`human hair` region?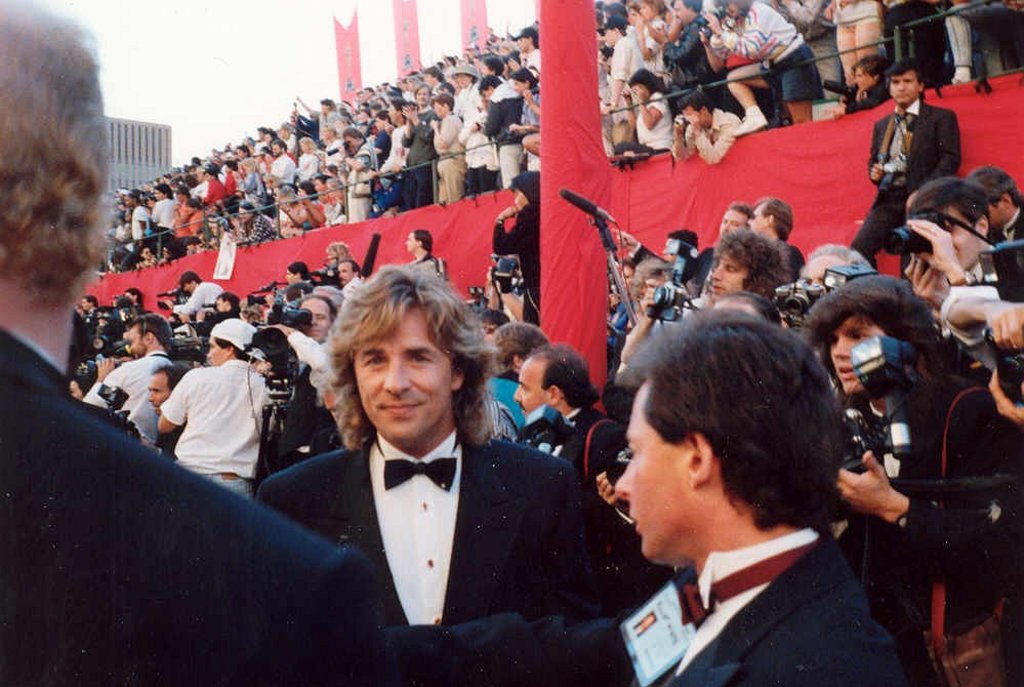
[343,124,364,136]
